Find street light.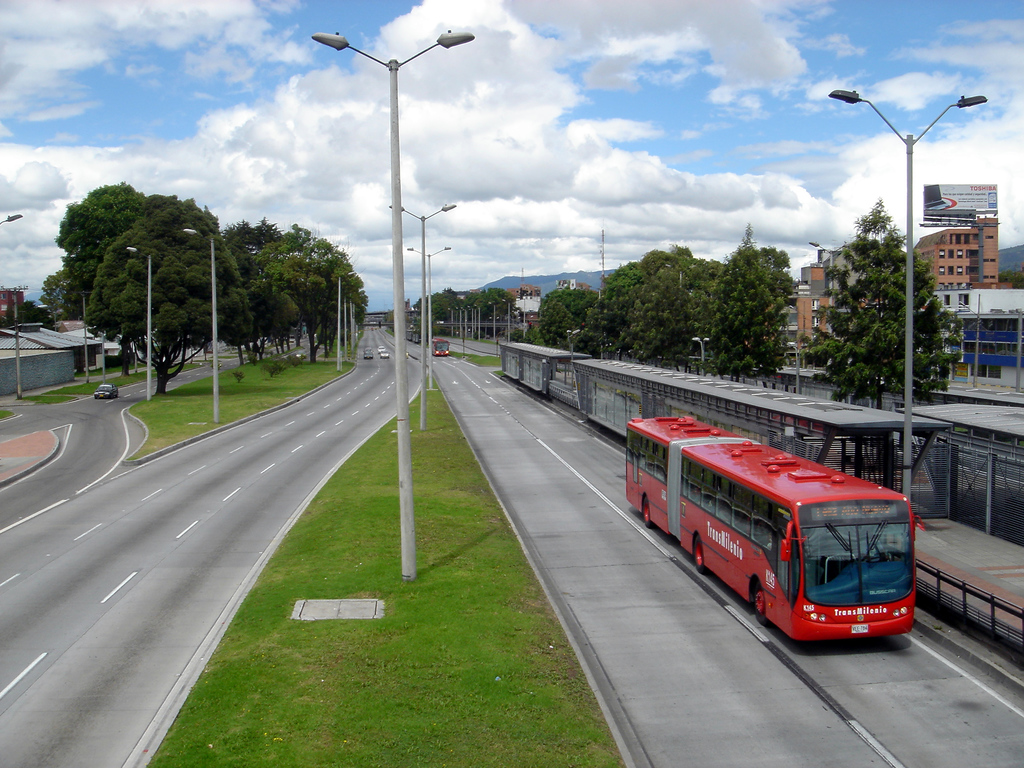
[316, 17, 461, 452].
